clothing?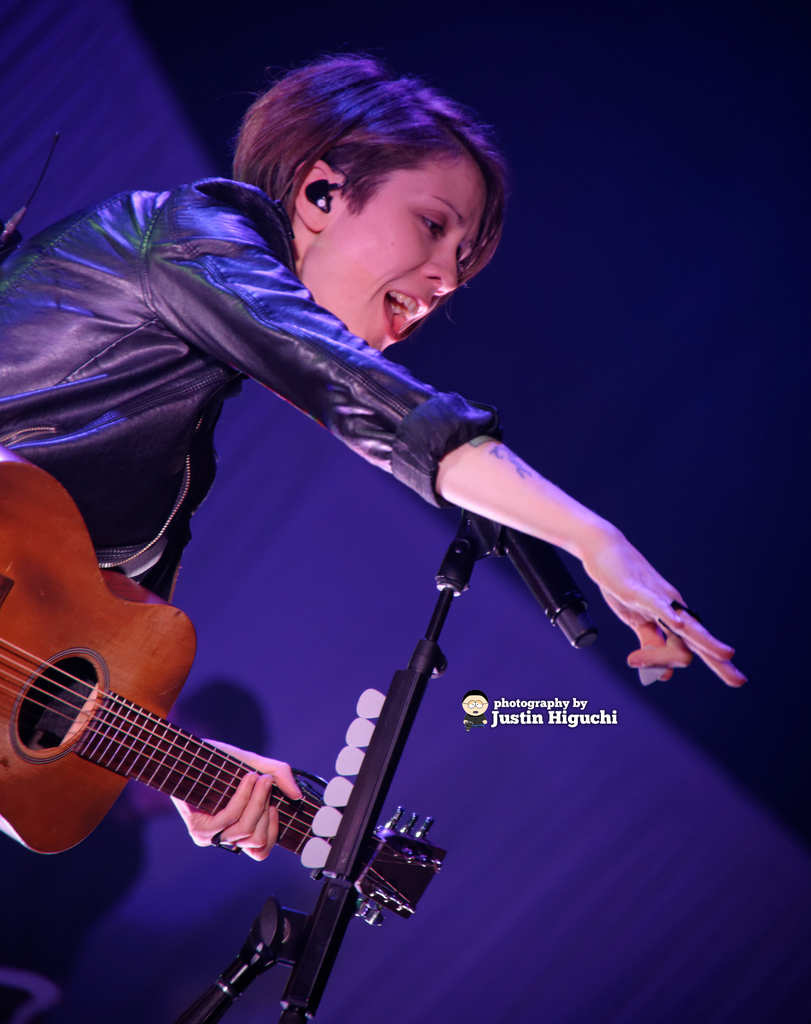
crop(0, 794, 150, 1023)
